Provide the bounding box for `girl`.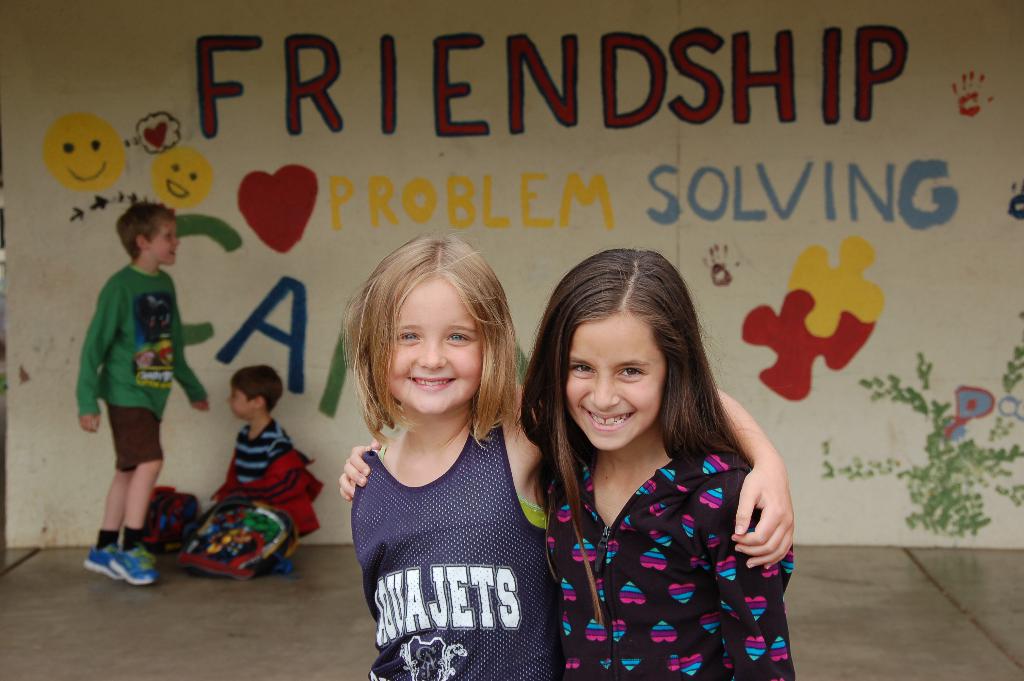
BBox(341, 250, 796, 680).
